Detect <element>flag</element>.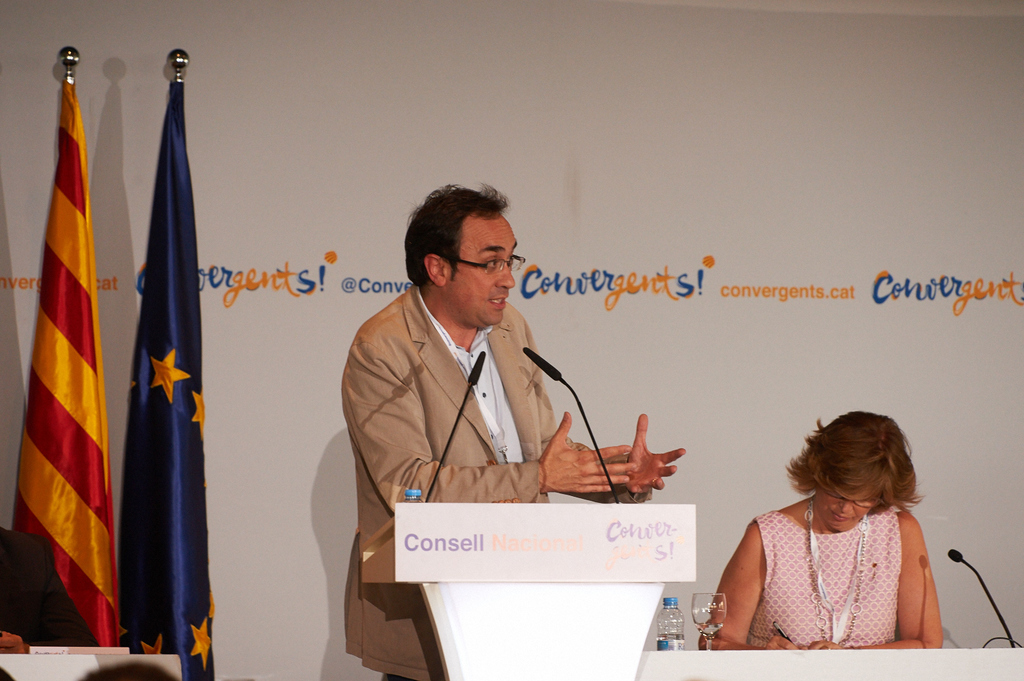
Detected at {"x1": 0, "y1": 70, "x2": 124, "y2": 653}.
